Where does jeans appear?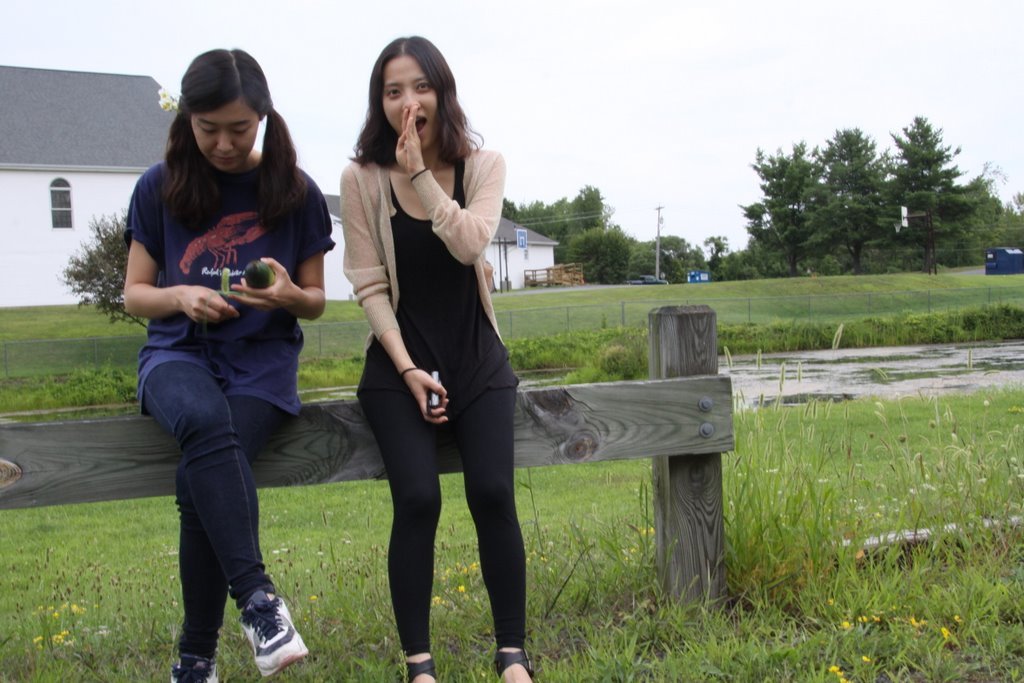
Appears at x1=354, y1=387, x2=538, y2=663.
